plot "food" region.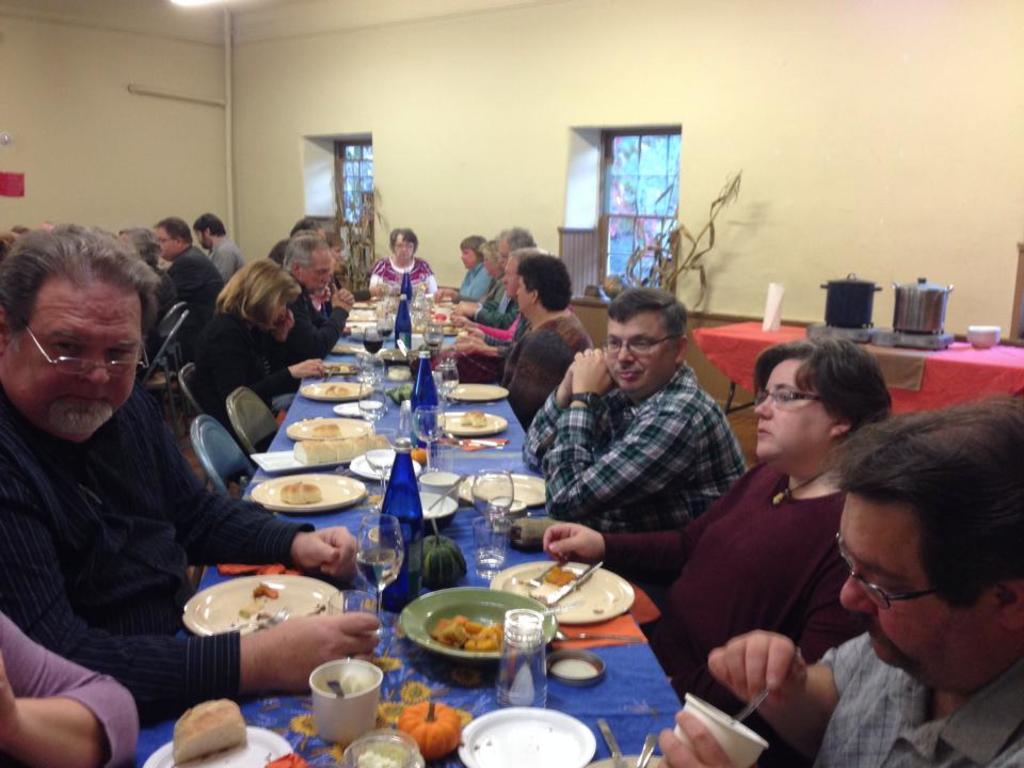
Plotted at bbox=[549, 570, 576, 586].
